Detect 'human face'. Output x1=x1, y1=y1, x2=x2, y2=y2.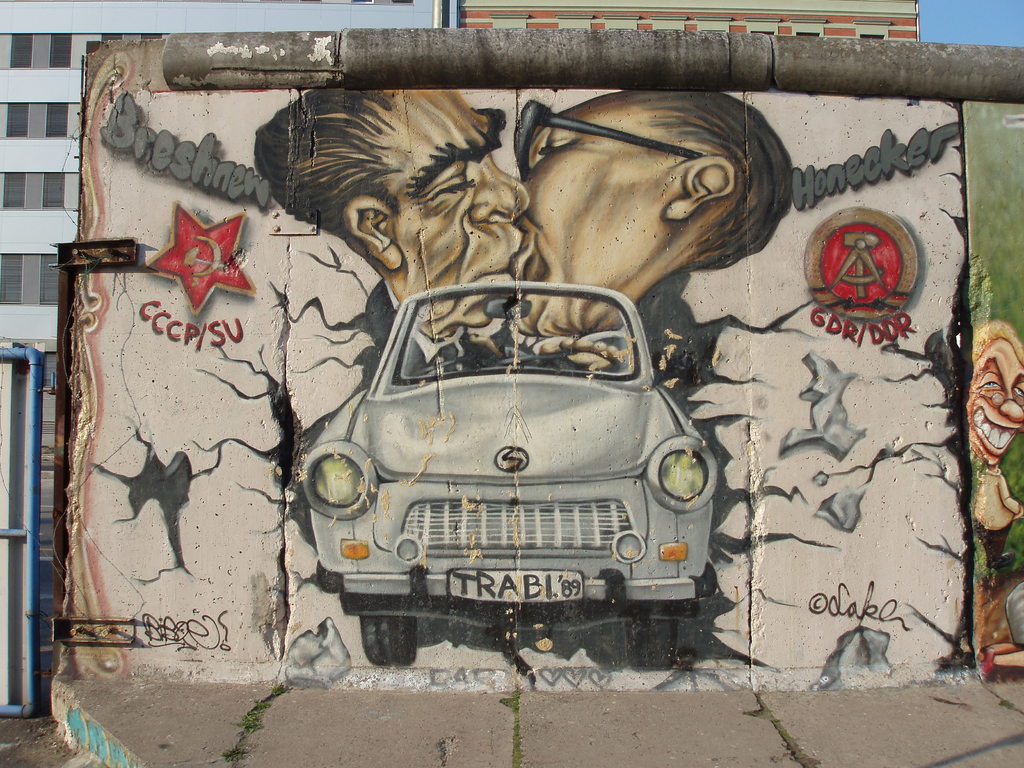
x1=509, y1=93, x2=695, y2=337.
